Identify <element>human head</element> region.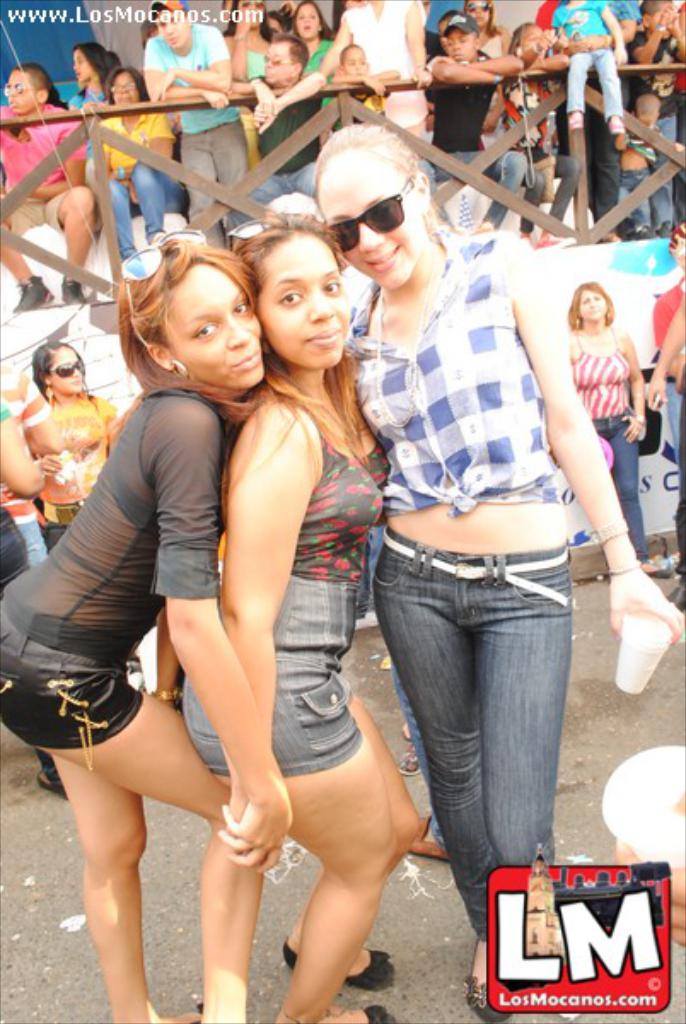
Region: <box>5,67,56,114</box>.
